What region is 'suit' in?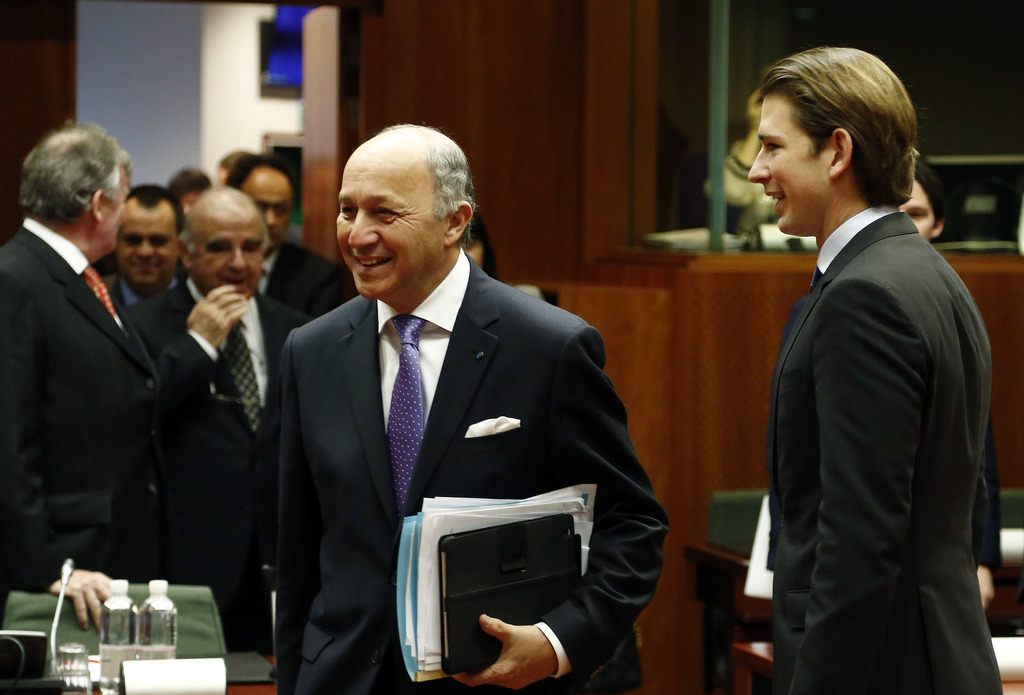
bbox(263, 238, 348, 318).
